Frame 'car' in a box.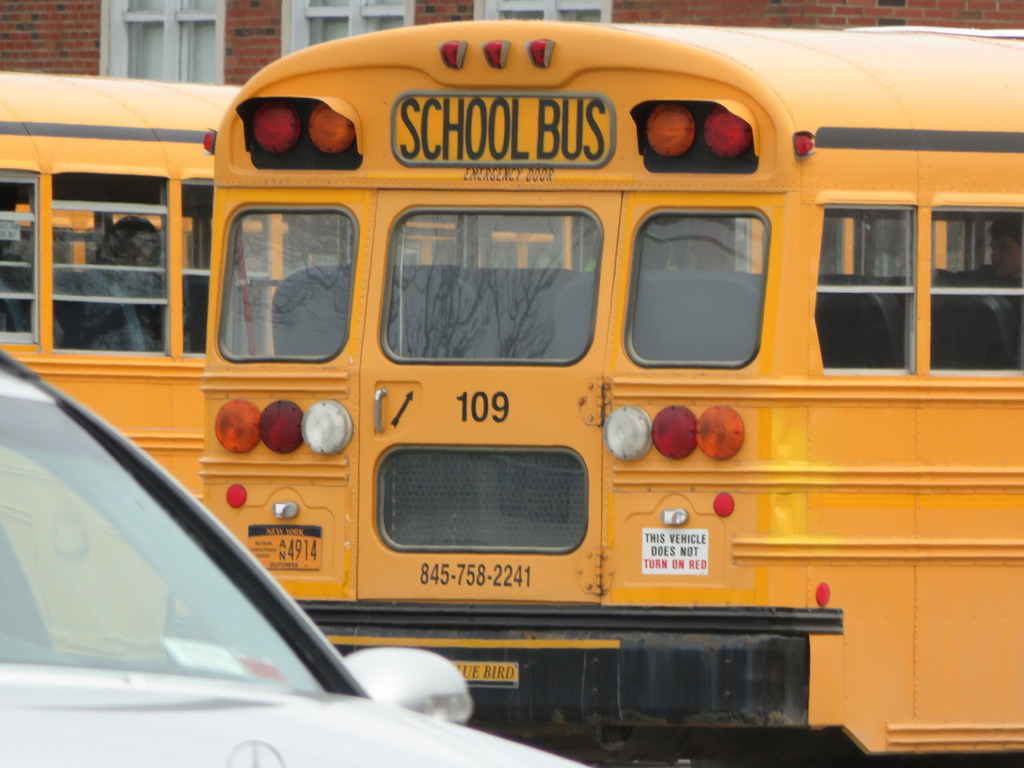
box=[0, 349, 584, 767].
